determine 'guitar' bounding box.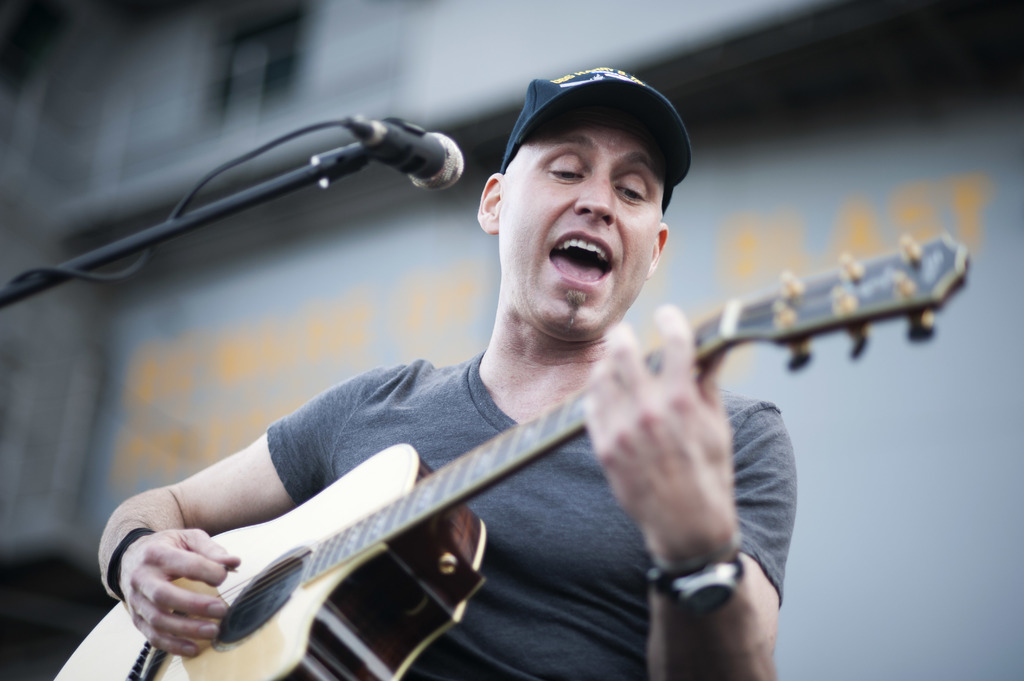
Determined: (x1=50, y1=230, x2=970, y2=680).
